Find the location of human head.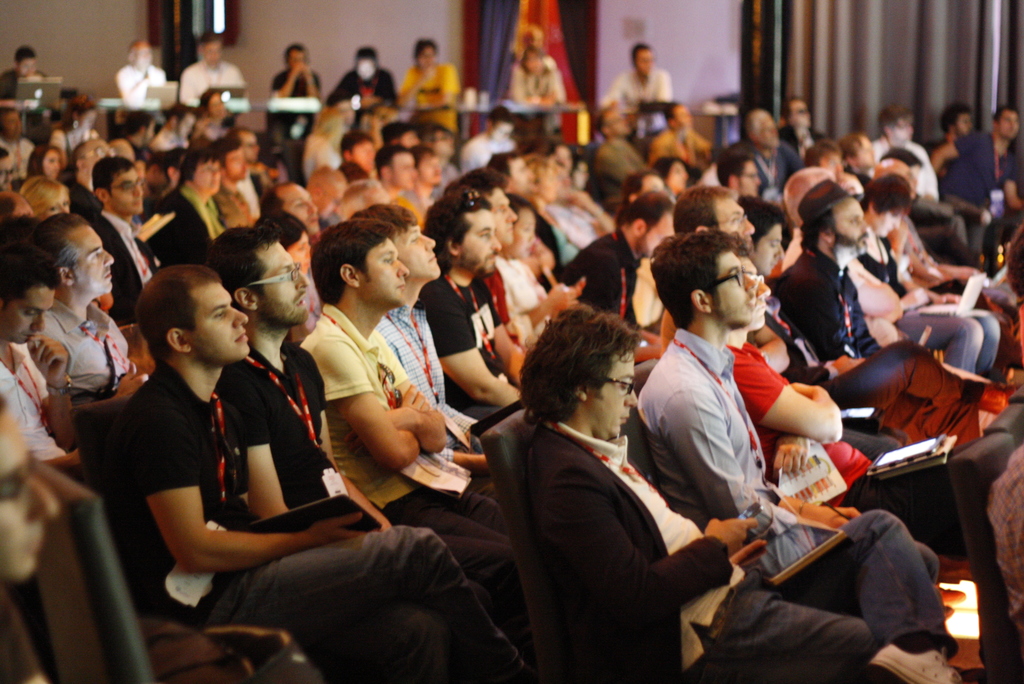
Location: l=415, t=40, r=440, b=67.
